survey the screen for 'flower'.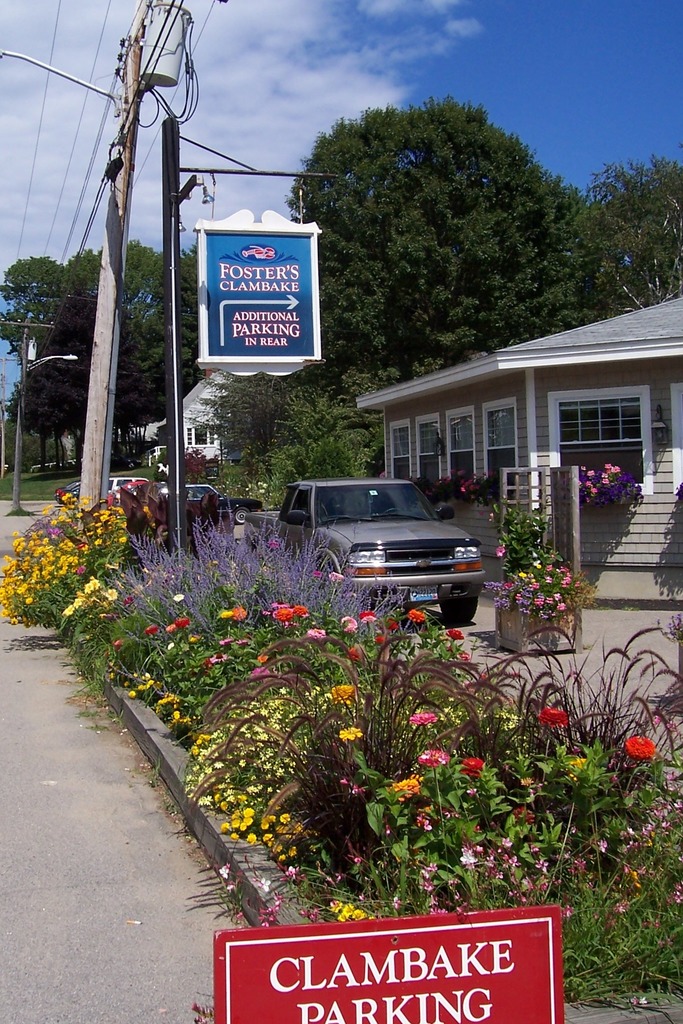
Survey found: 197, 659, 210, 669.
